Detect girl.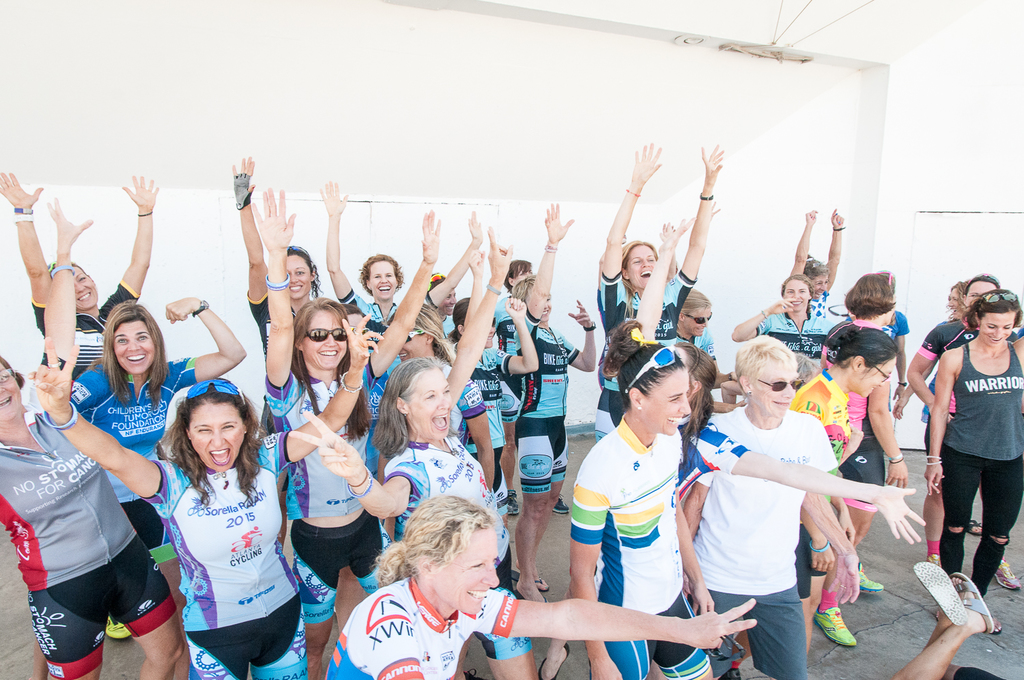
Detected at region(571, 324, 921, 679).
